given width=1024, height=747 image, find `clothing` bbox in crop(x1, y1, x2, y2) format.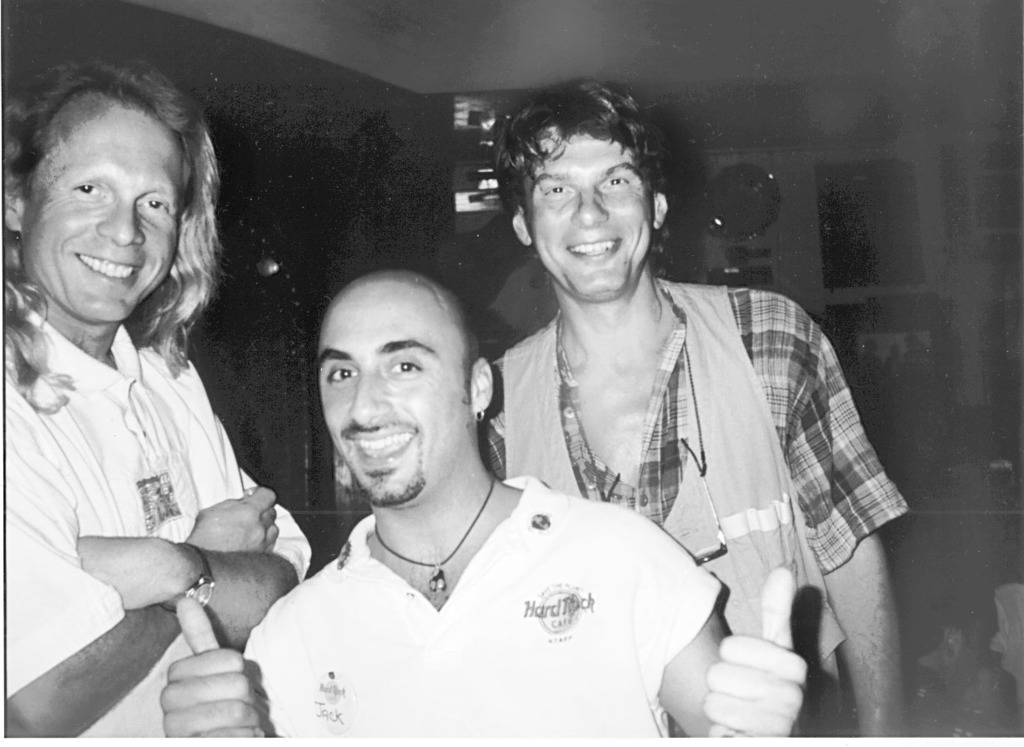
crop(244, 475, 723, 739).
